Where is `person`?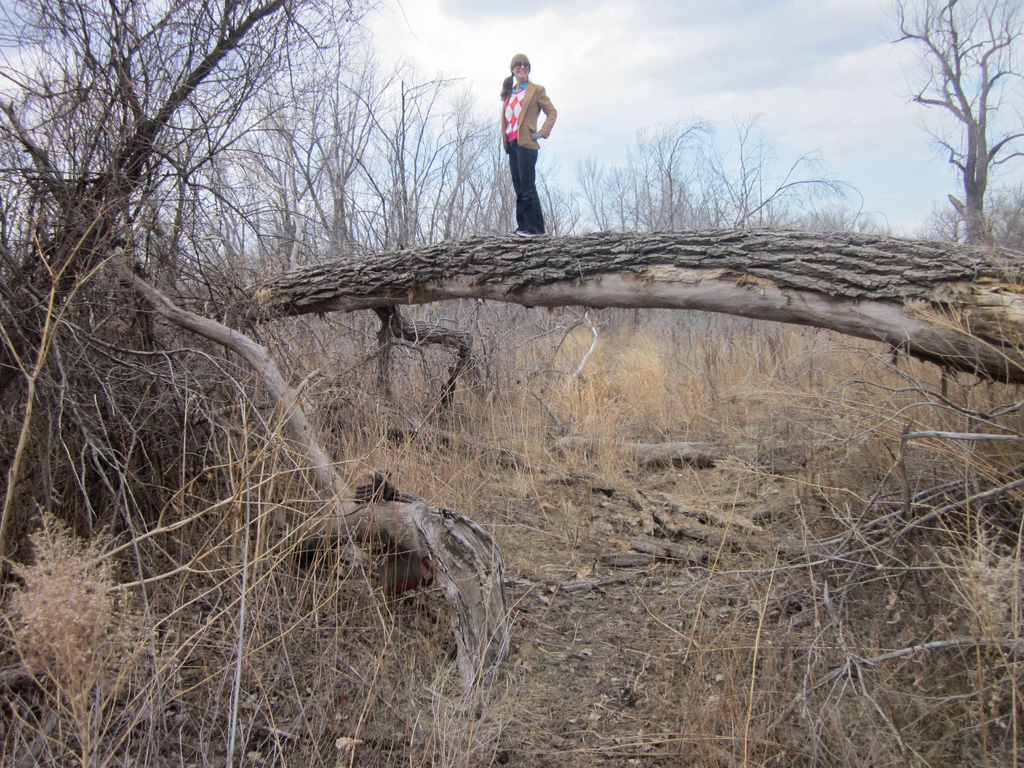
locate(497, 53, 557, 230).
